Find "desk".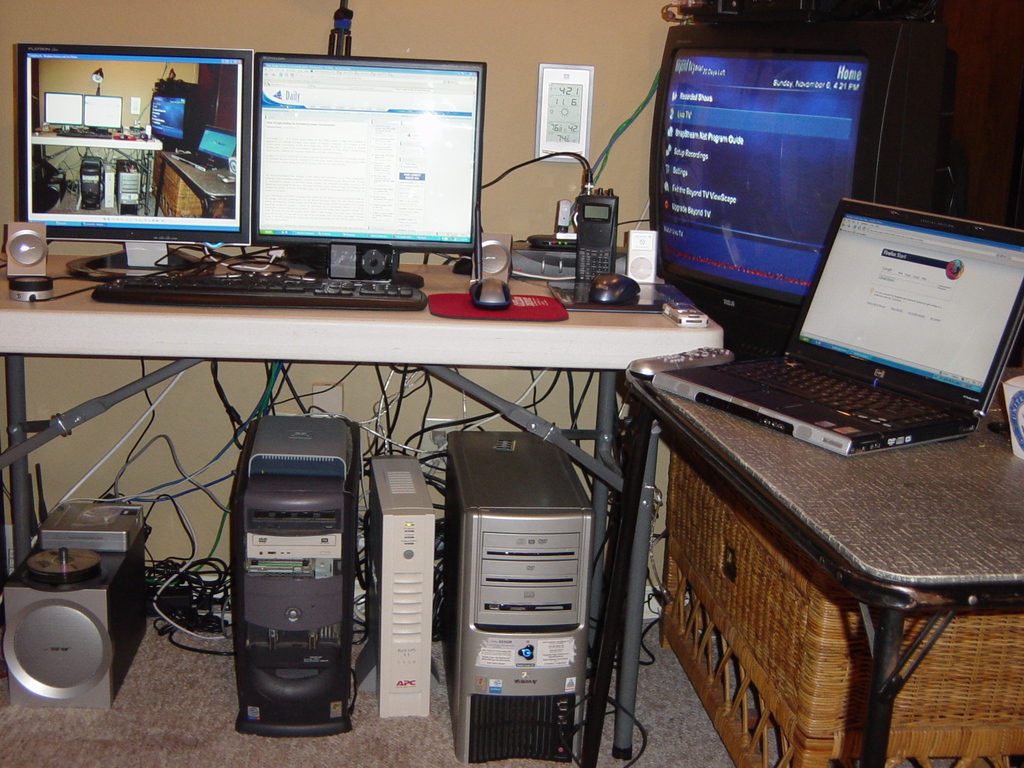
crop(1, 263, 717, 751).
